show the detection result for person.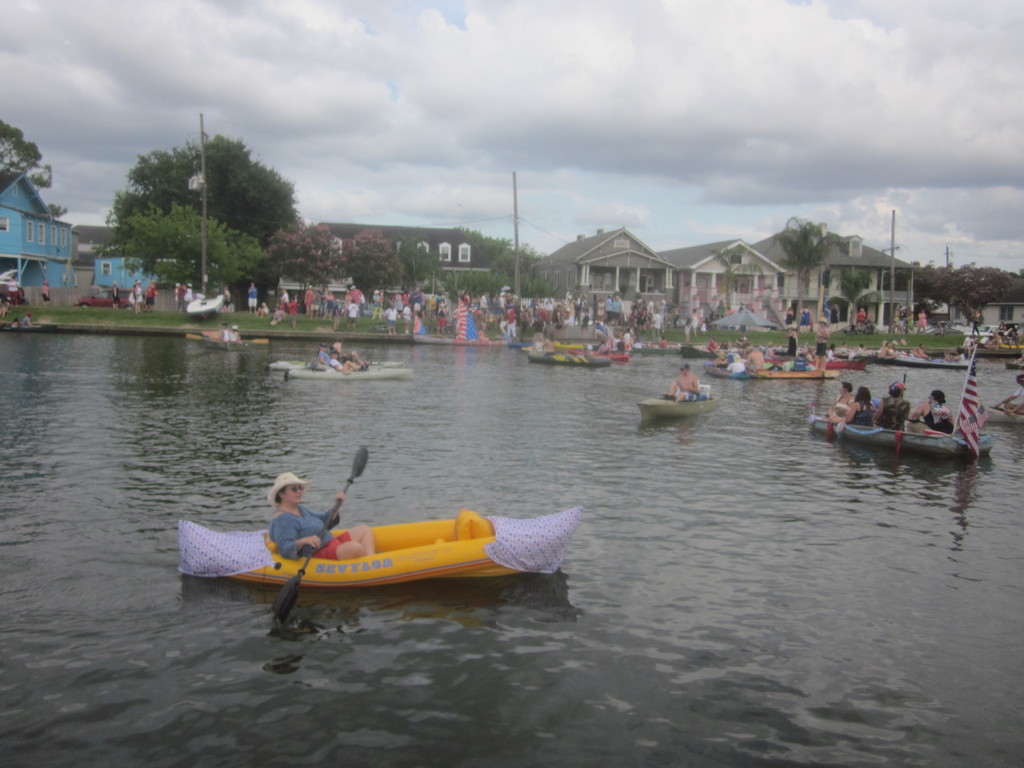
{"left": 42, "top": 283, "right": 52, "bottom": 303}.
